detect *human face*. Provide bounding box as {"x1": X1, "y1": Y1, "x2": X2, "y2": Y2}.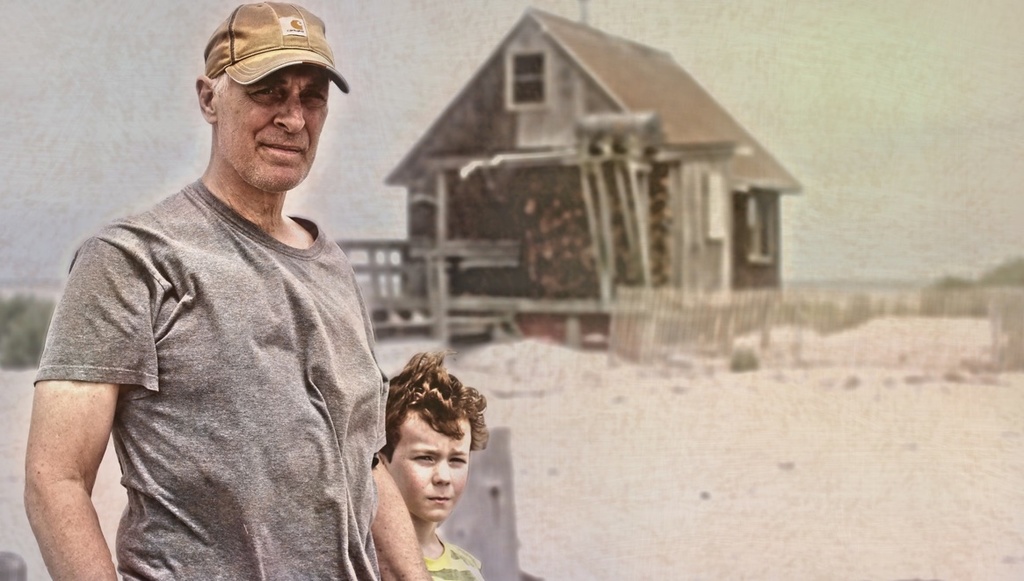
{"x1": 389, "y1": 417, "x2": 474, "y2": 519}.
